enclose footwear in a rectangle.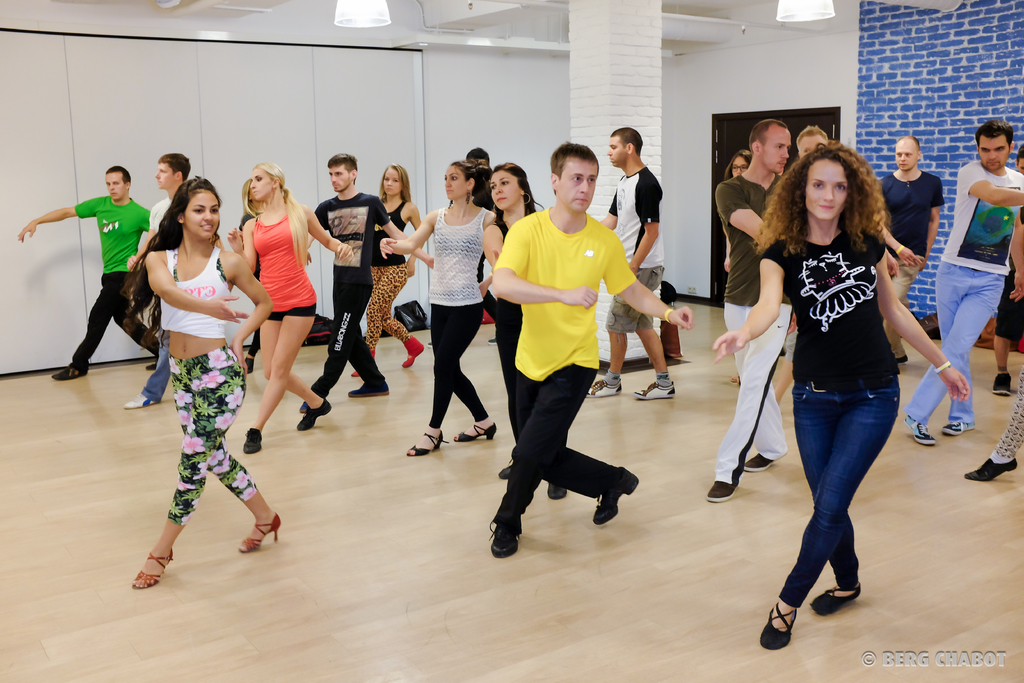
box=[452, 420, 496, 441].
